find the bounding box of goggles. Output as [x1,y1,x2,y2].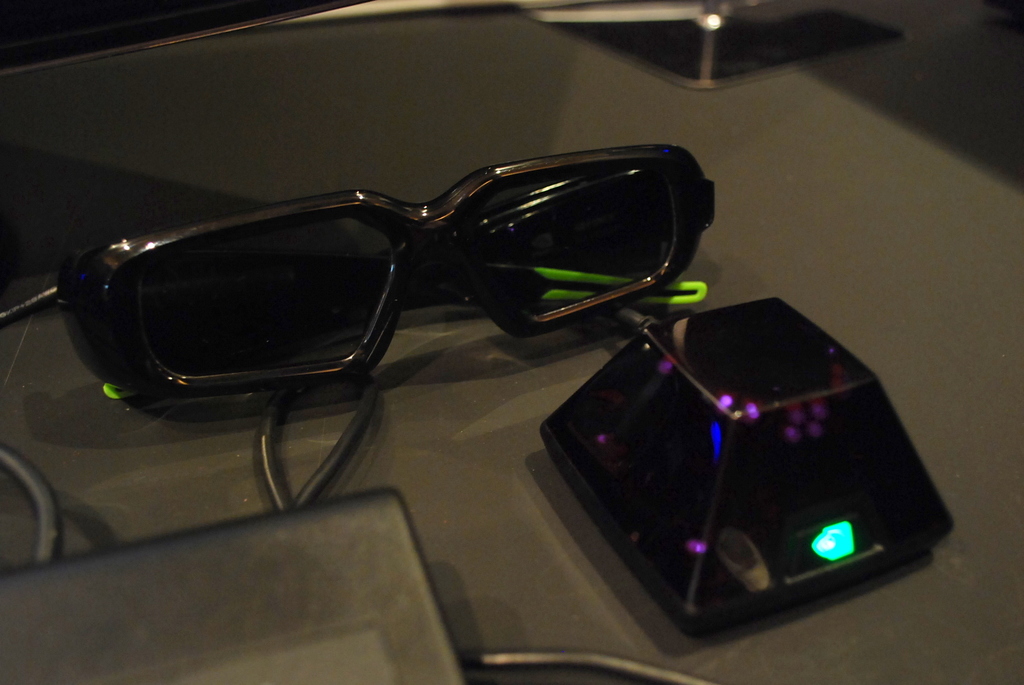
[124,111,721,437].
